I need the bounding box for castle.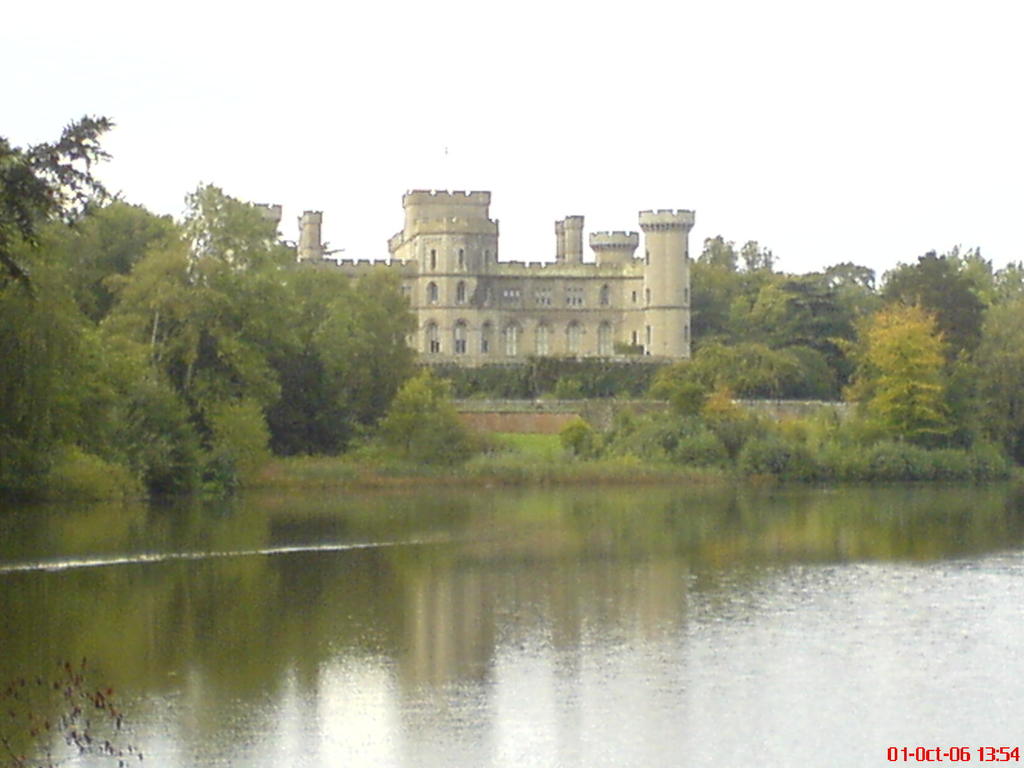
Here it is: (262,154,709,440).
